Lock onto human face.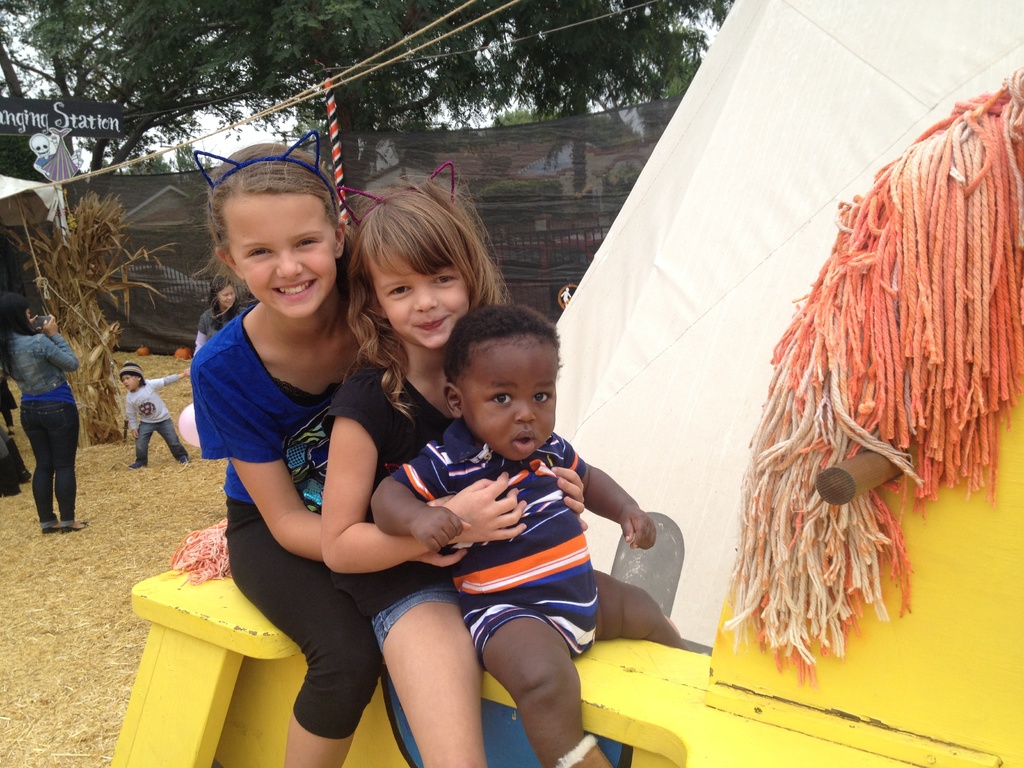
Locked: BBox(124, 372, 140, 392).
